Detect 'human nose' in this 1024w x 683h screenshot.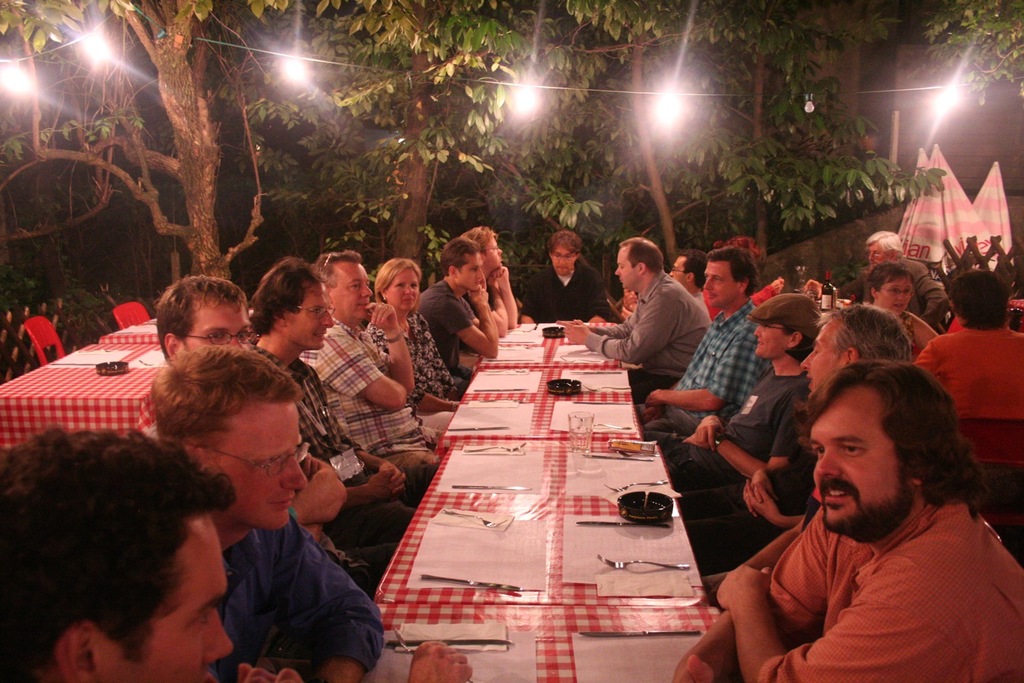
Detection: rect(870, 251, 878, 264).
